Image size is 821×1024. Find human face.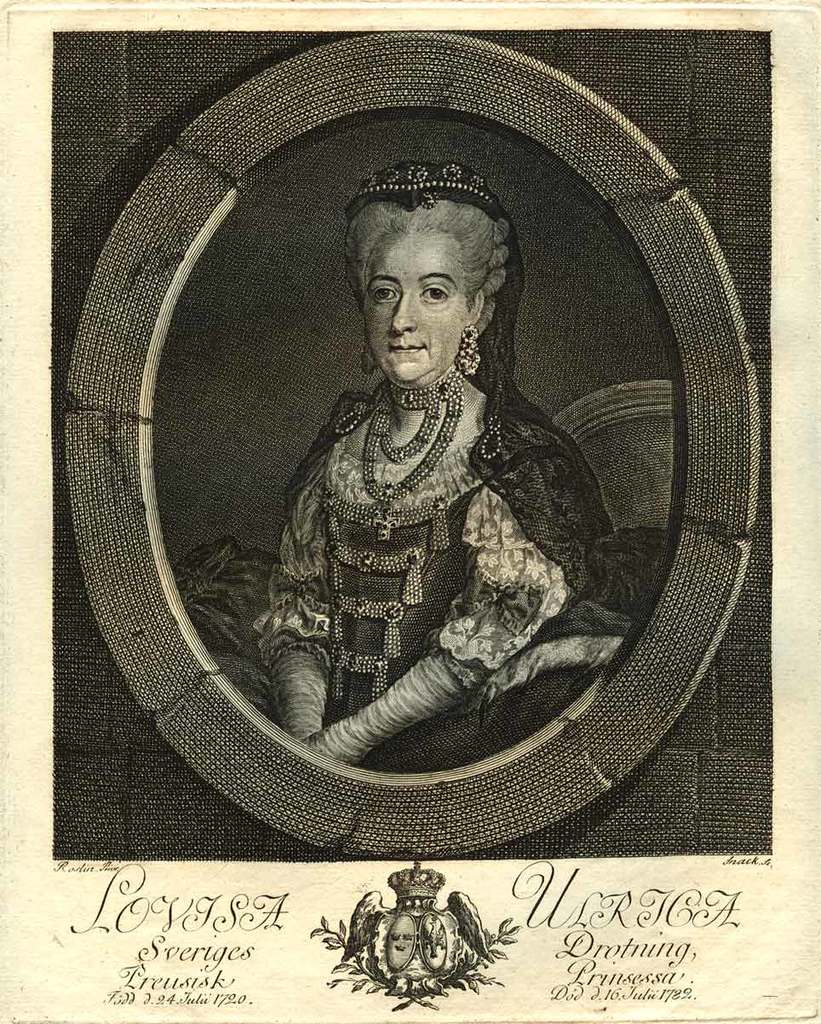
rect(354, 221, 462, 383).
